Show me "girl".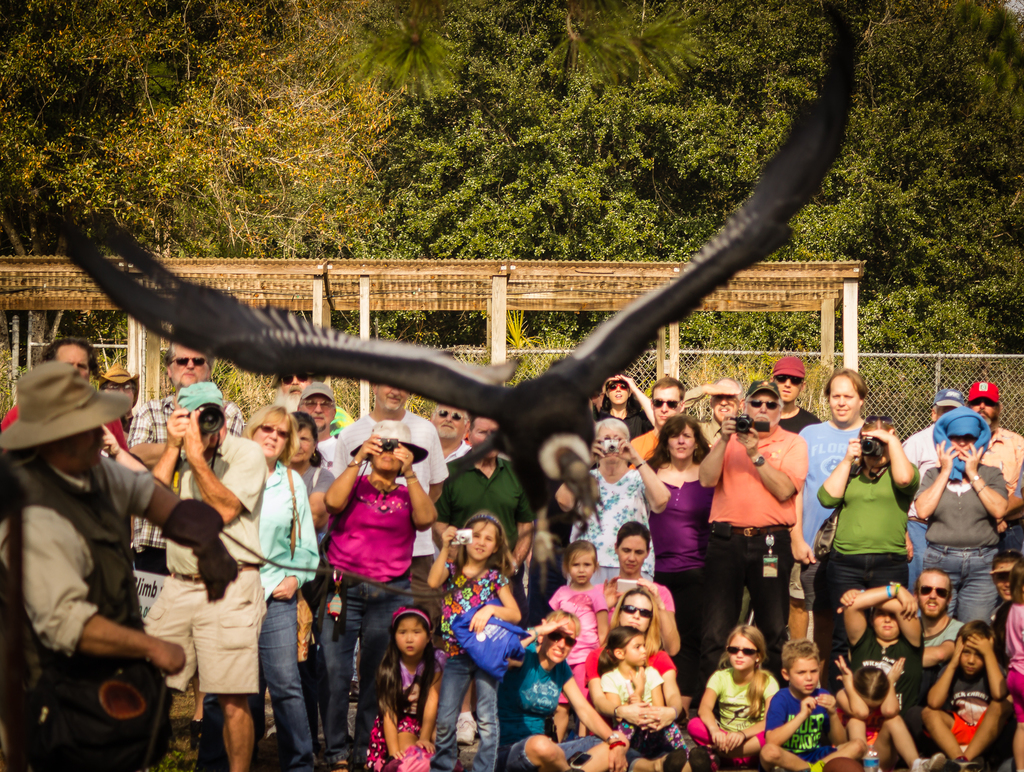
"girl" is here: x1=832, y1=654, x2=947, y2=771.
